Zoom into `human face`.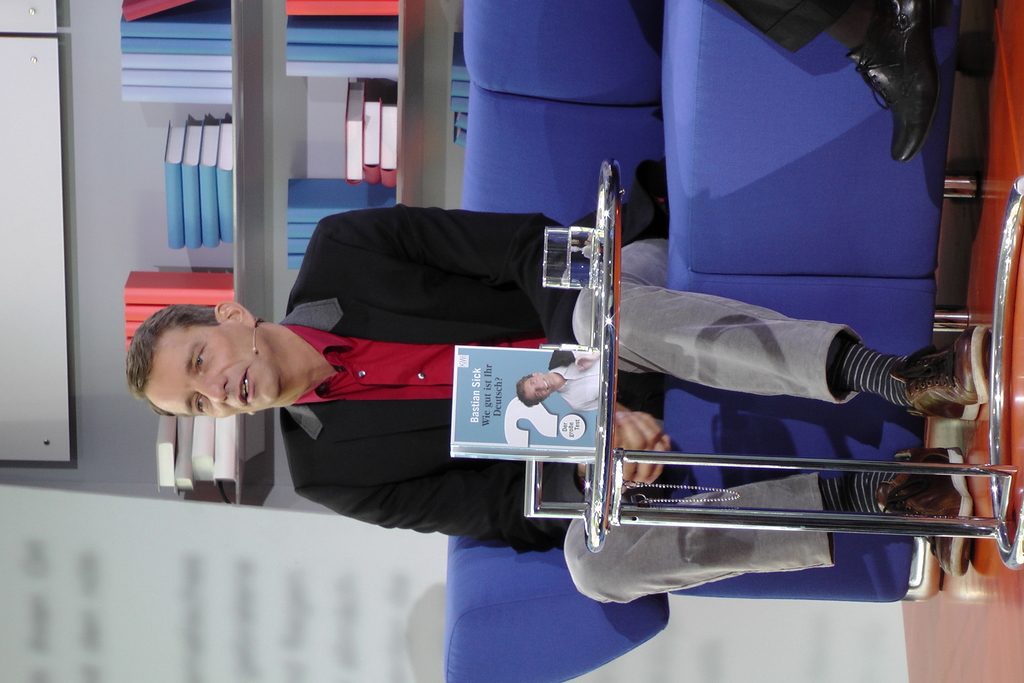
Zoom target: pyautogui.locateOnScreen(527, 375, 556, 399).
